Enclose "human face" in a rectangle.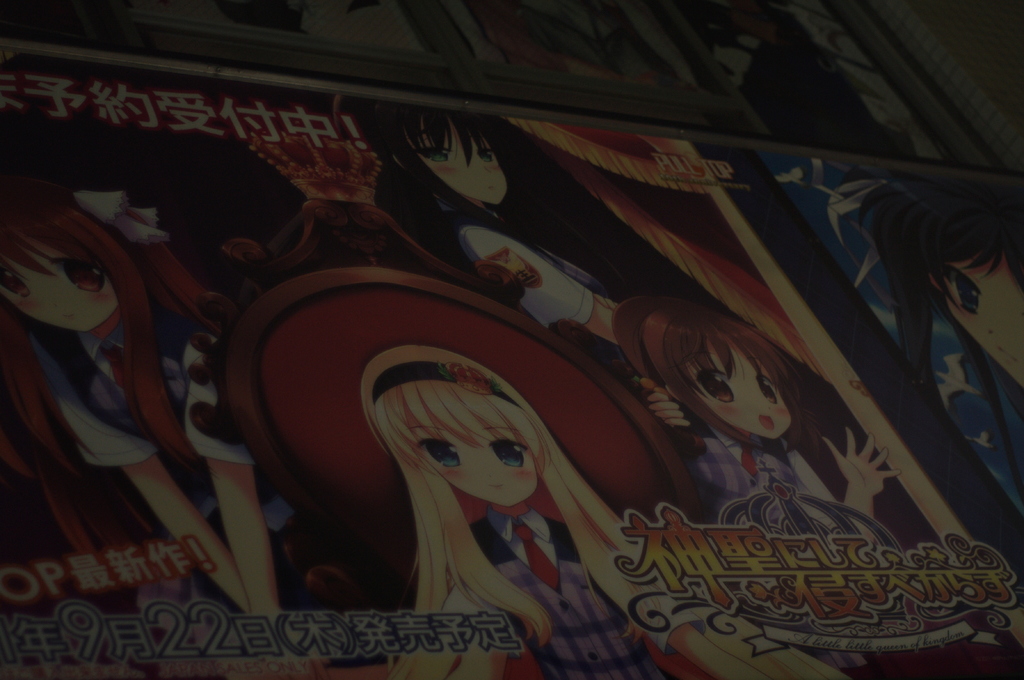
select_region(408, 115, 512, 203).
